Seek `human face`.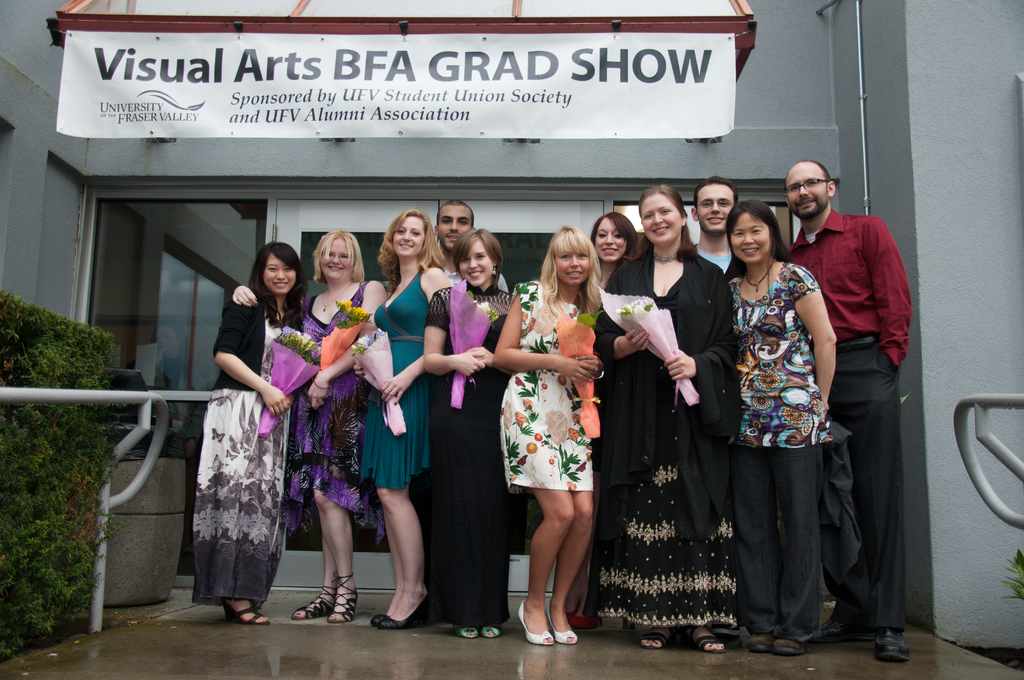
box(786, 165, 825, 215).
